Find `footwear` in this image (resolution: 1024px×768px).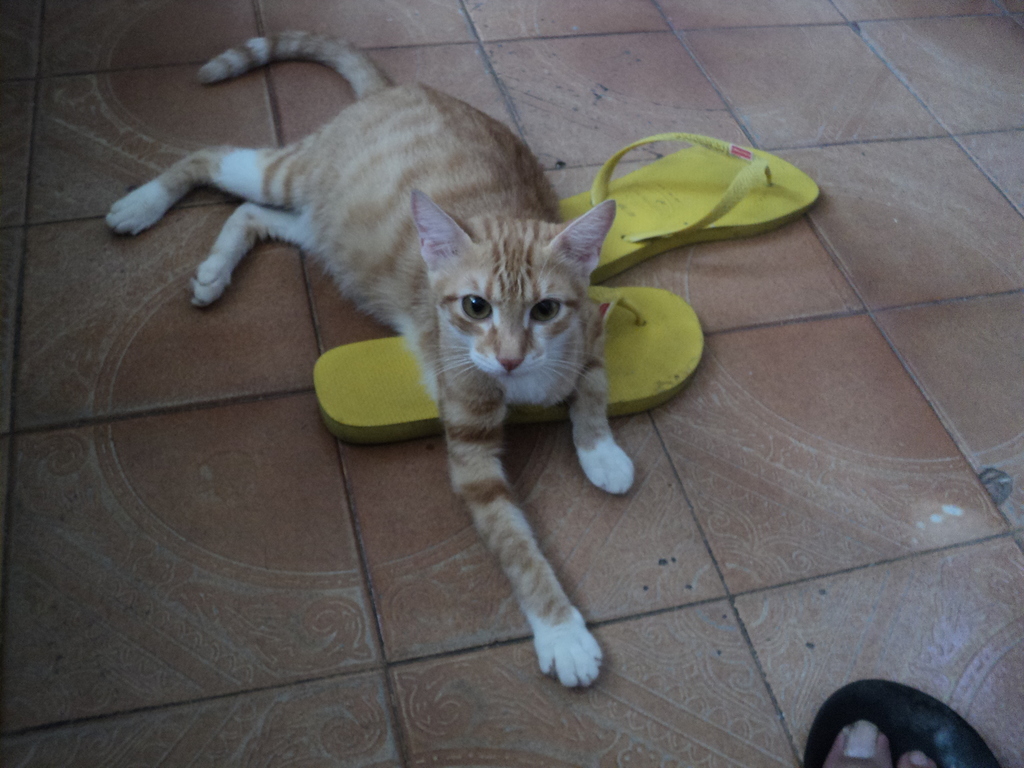
bbox=[317, 282, 706, 443].
